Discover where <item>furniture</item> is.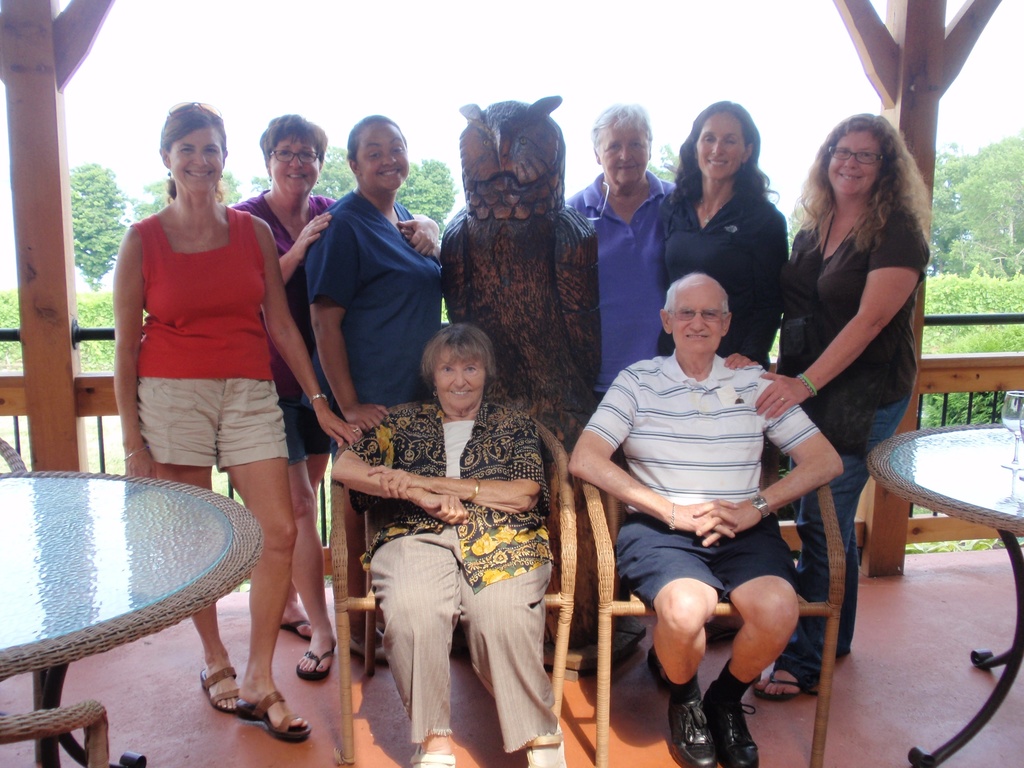
Discovered at <bbox>332, 403, 577, 766</bbox>.
